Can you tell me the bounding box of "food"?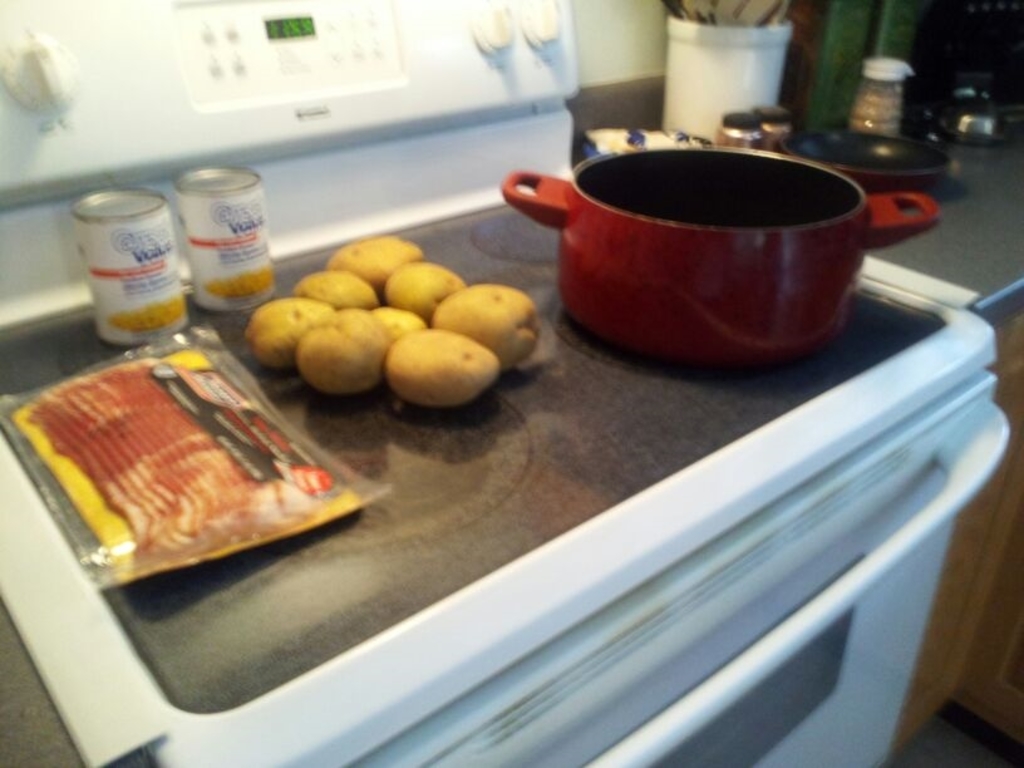
select_region(242, 291, 338, 373).
